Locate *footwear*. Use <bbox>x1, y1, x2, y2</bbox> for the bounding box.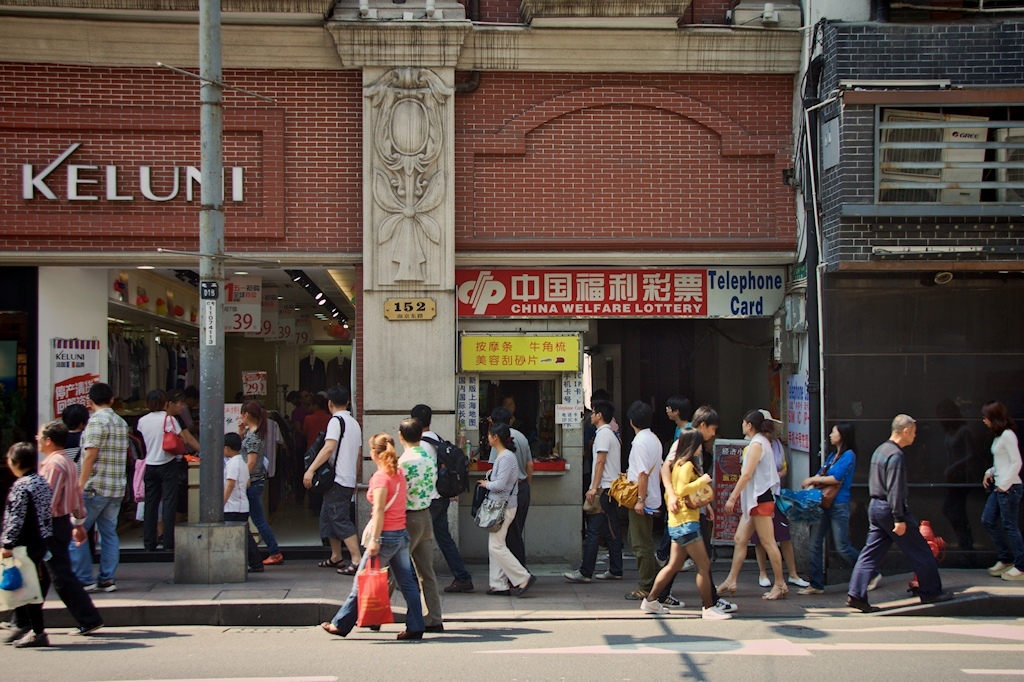
<bbox>85, 575, 99, 593</bbox>.
